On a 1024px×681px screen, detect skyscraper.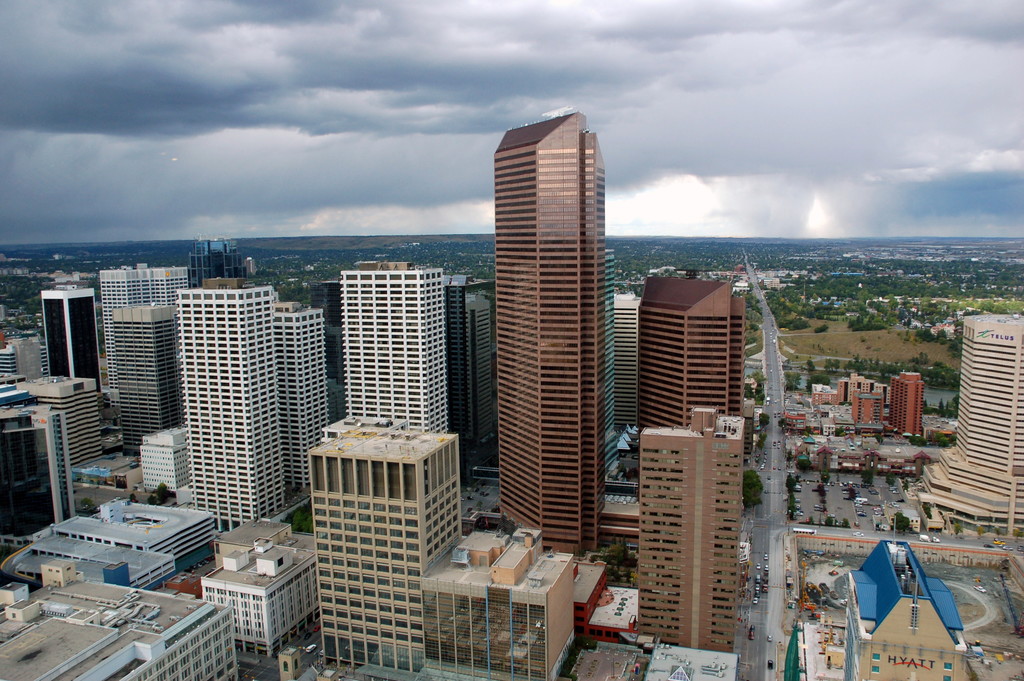
box(620, 288, 648, 430).
